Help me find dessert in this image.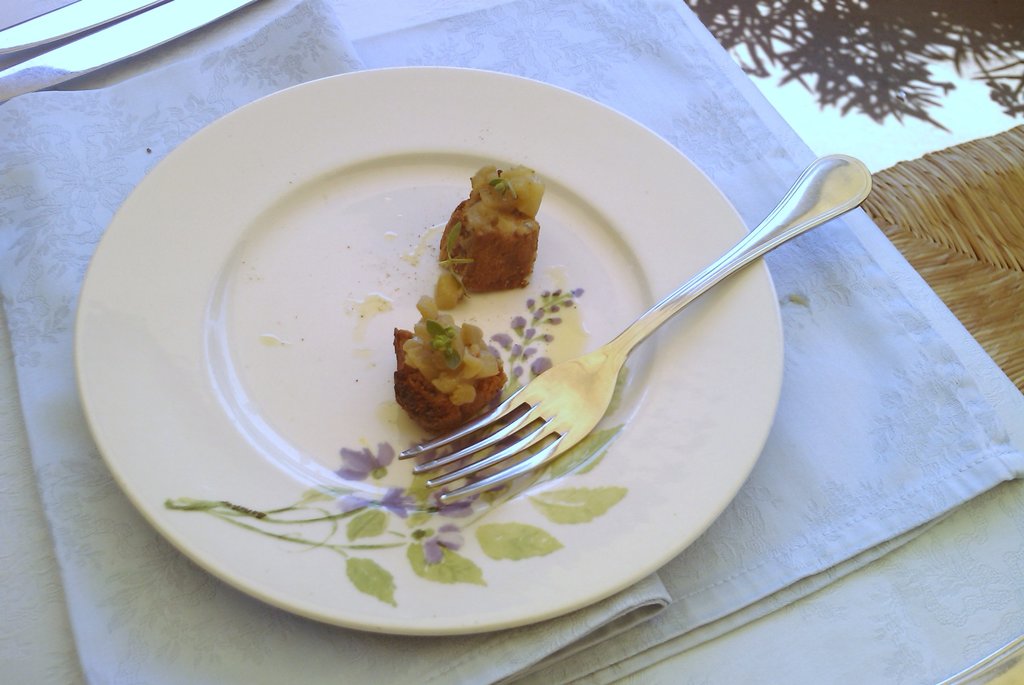
Found it: 392, 294, 514, 447.
